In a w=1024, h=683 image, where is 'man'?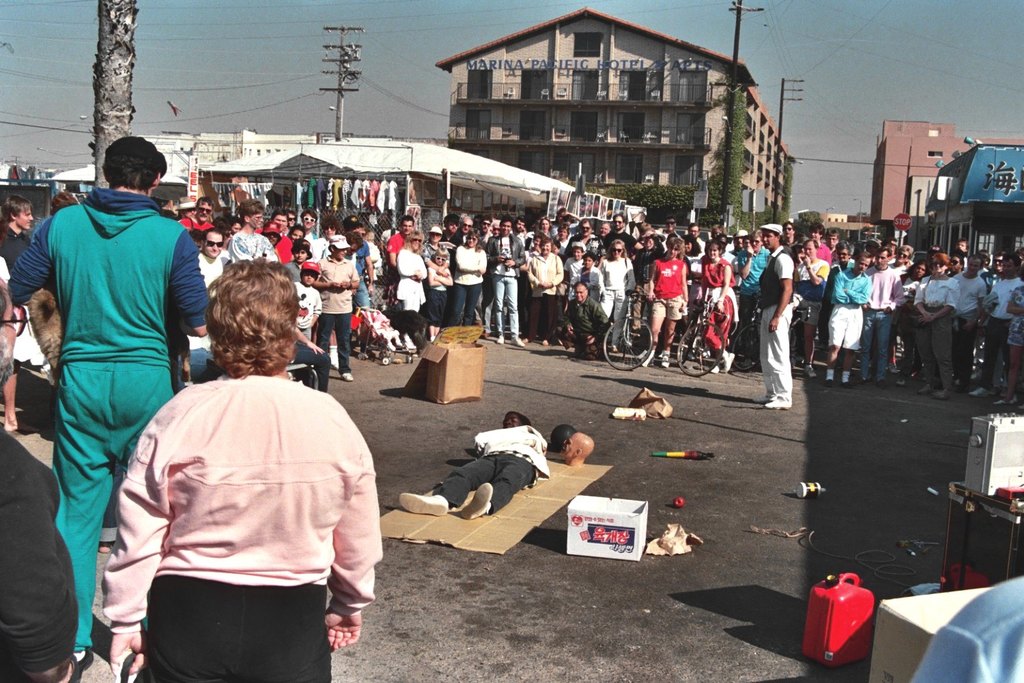
bbox=[387, 215, 438, 296].
